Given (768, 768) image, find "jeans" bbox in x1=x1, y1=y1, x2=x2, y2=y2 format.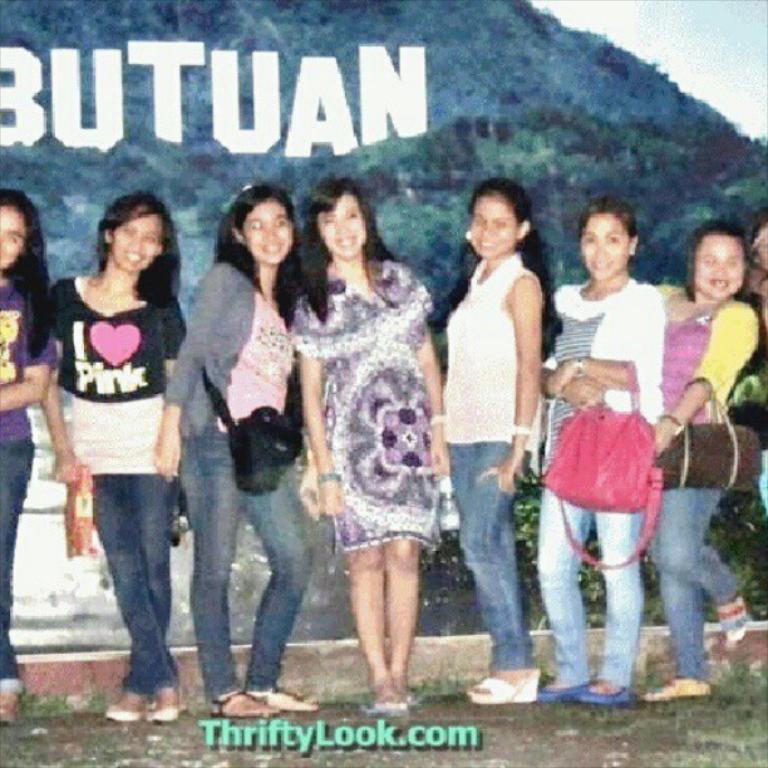
x1=659, y1=486, x2=735, y2=678.
